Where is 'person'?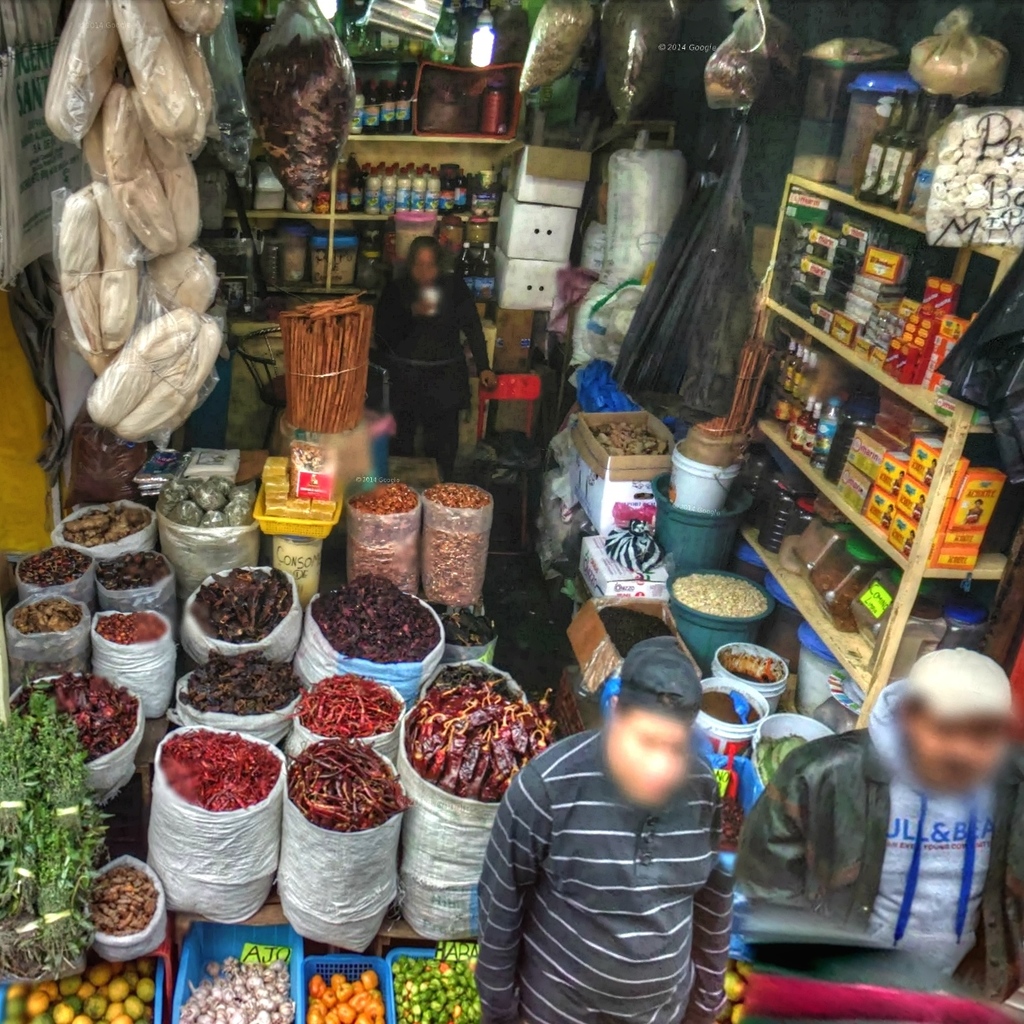
l=741, t=644, r=1023, b=997.
